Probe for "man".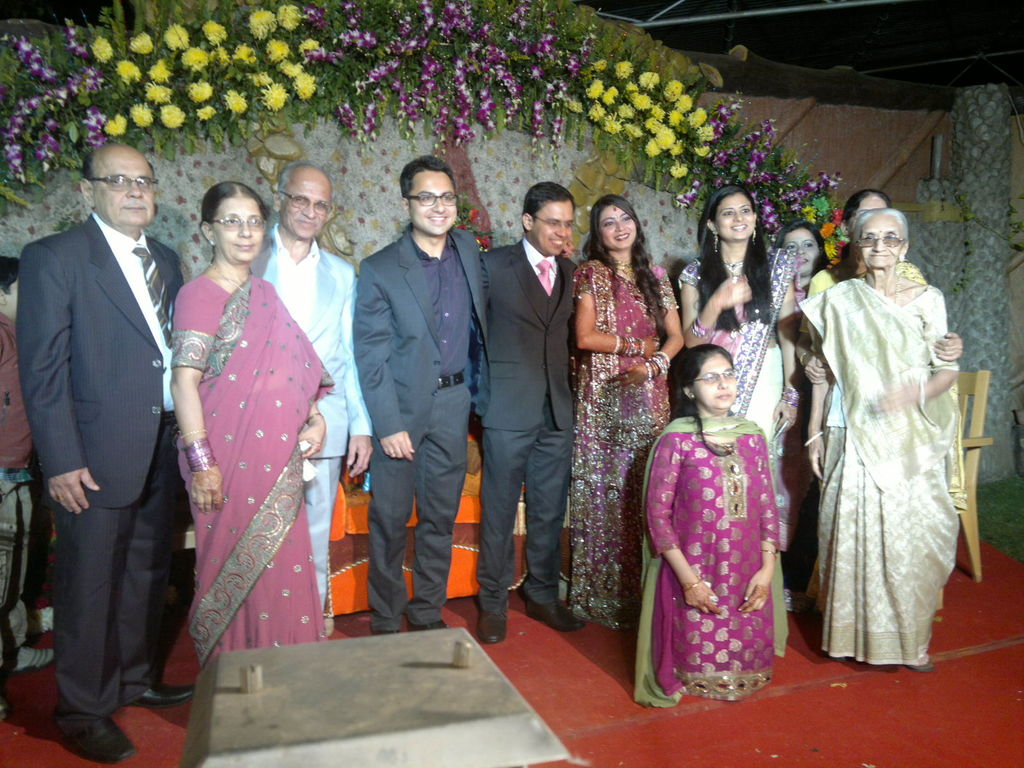
Probe result: 17,102,202,753.
